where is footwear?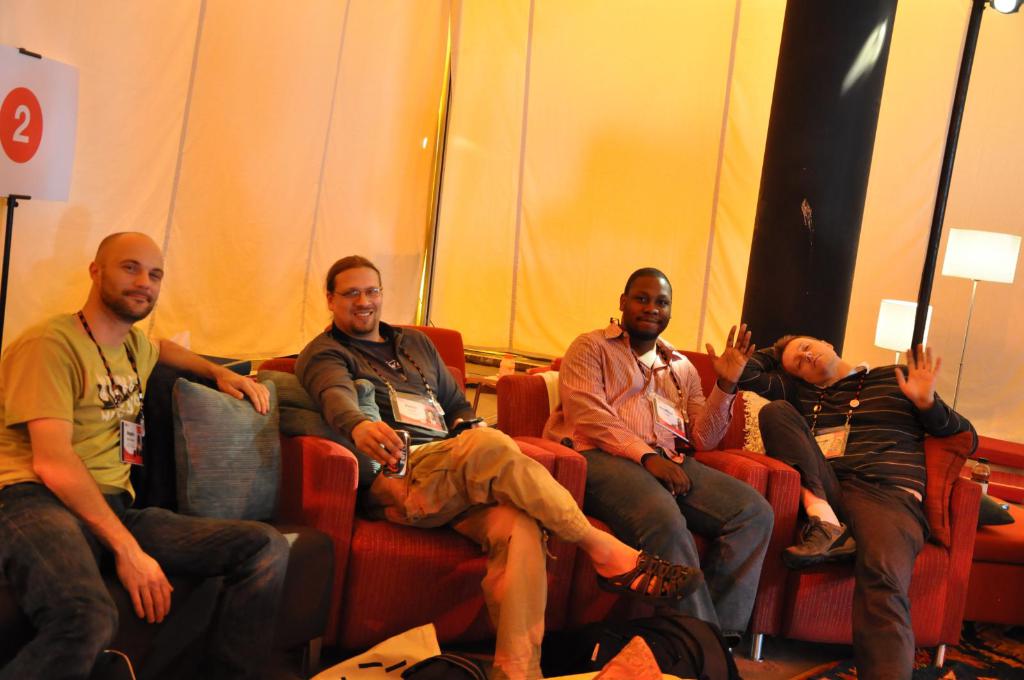
BBox(599, 551, 702, 605).
